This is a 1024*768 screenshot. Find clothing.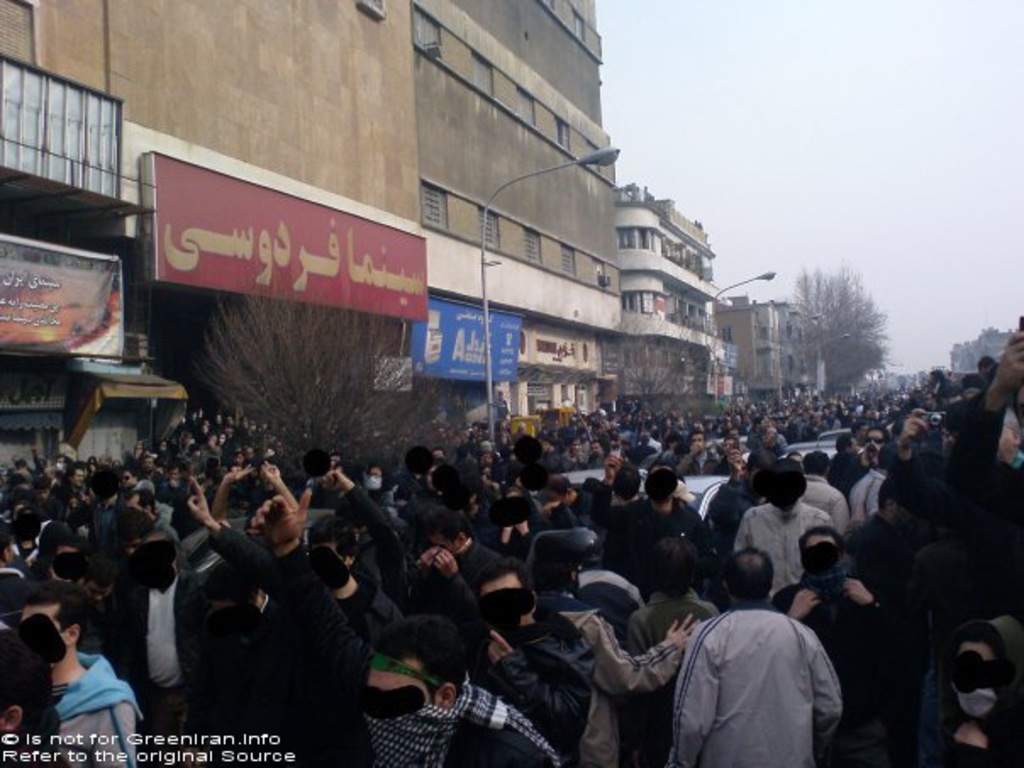
Bounding box: BBox(671, 588, 853, 765).
